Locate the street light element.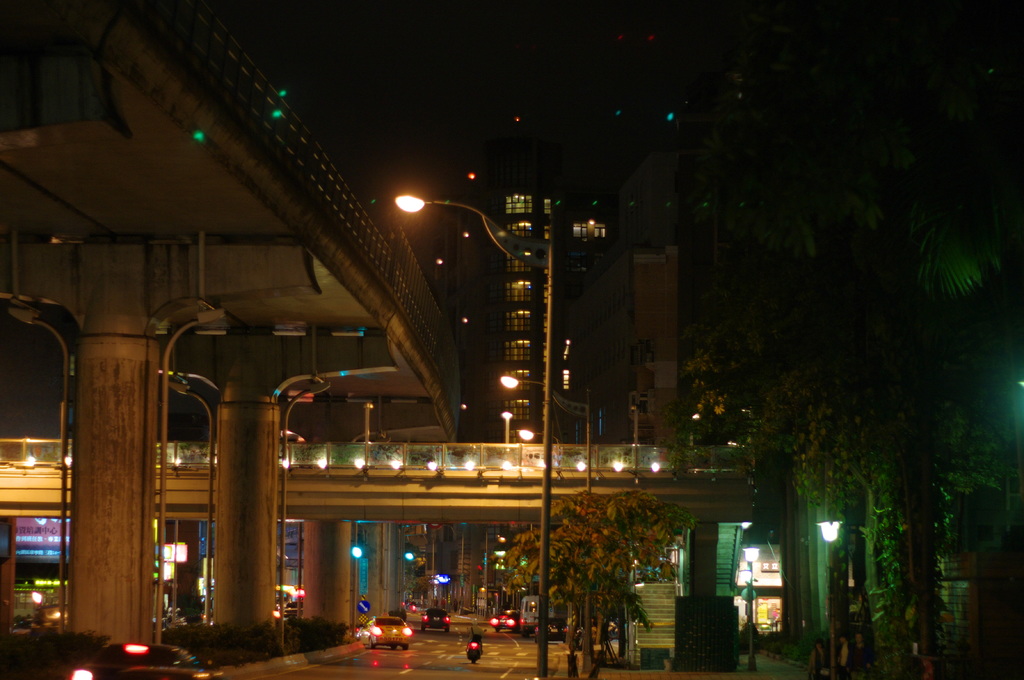
Element bbox: [499, 372, 600, 679].
